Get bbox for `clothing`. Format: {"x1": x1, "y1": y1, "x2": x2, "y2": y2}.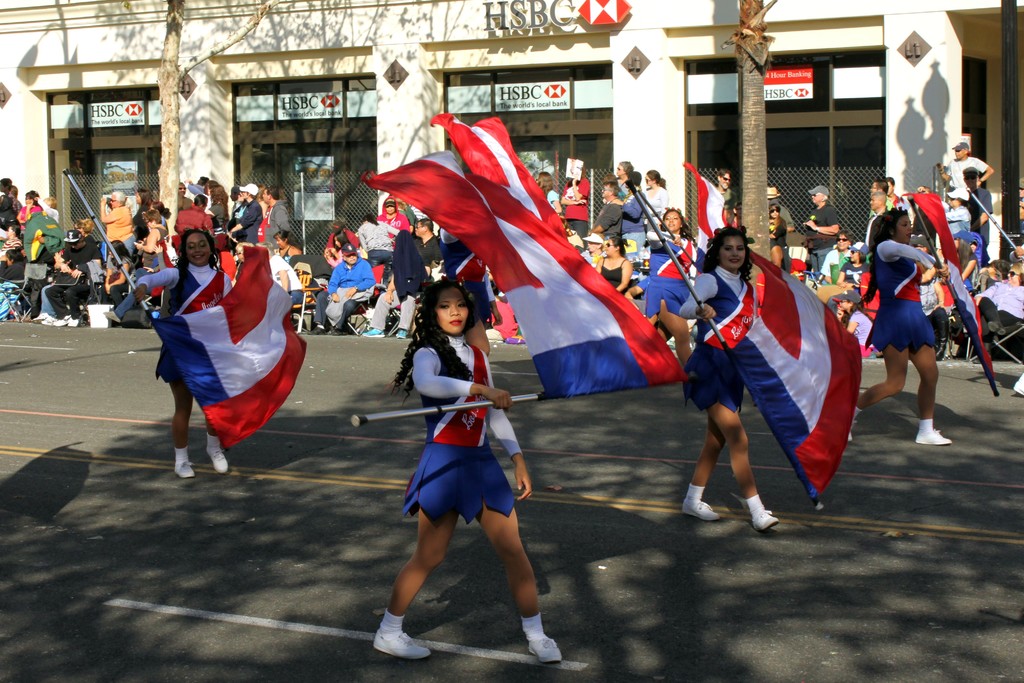
{"x1": 820, "y1": 245, "x2": 851, "y2": 283}.
